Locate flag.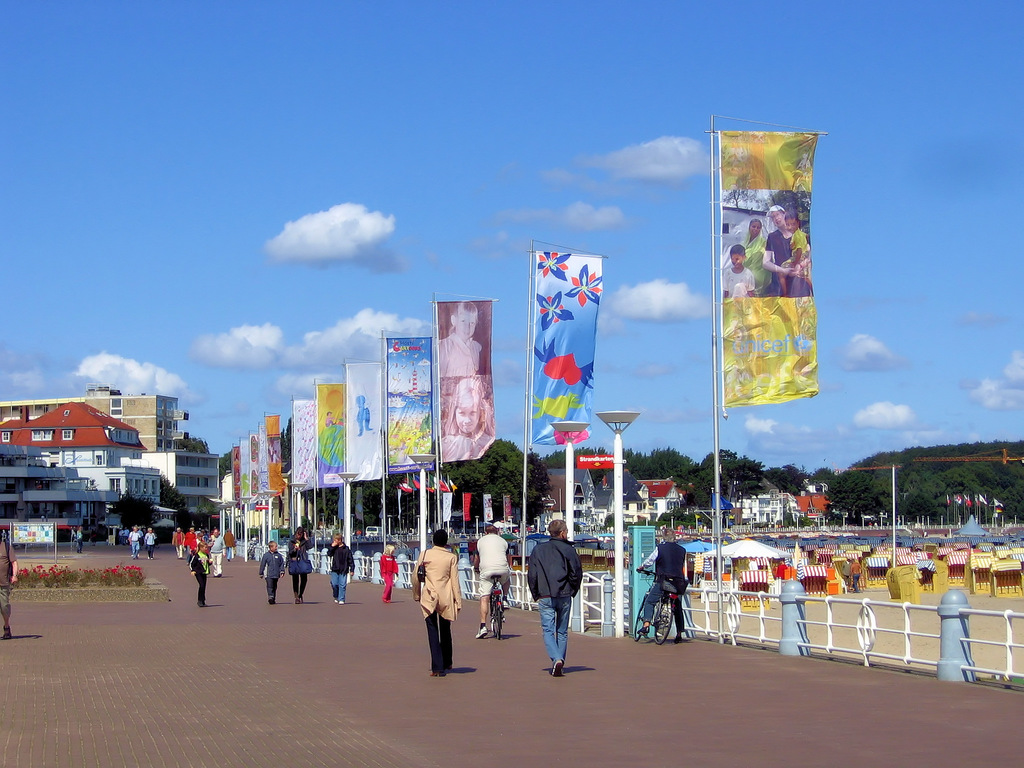
Bounding box: (807, 503, 823, 527).
